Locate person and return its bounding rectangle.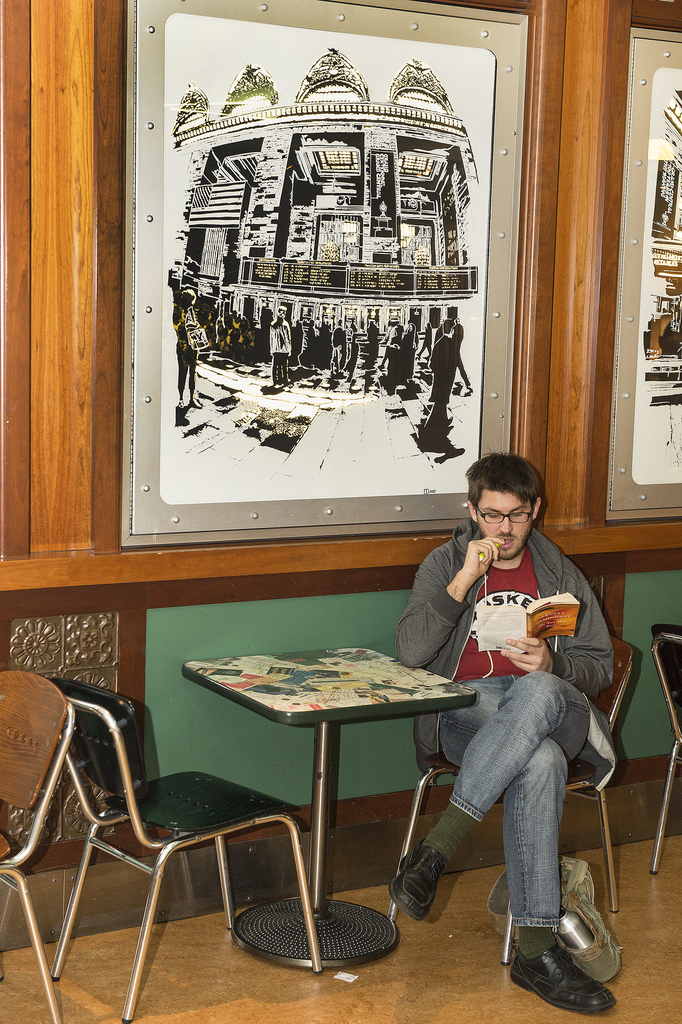
(410, 446, 608, 982).
